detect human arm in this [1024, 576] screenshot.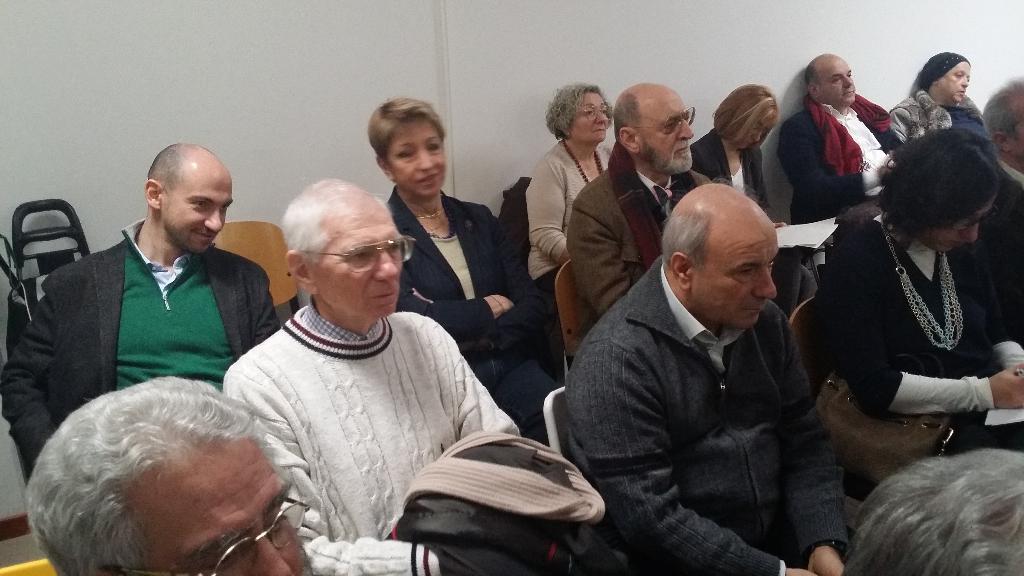
Detection: [x1=815, y1=236, x2=1023, y2=415].
